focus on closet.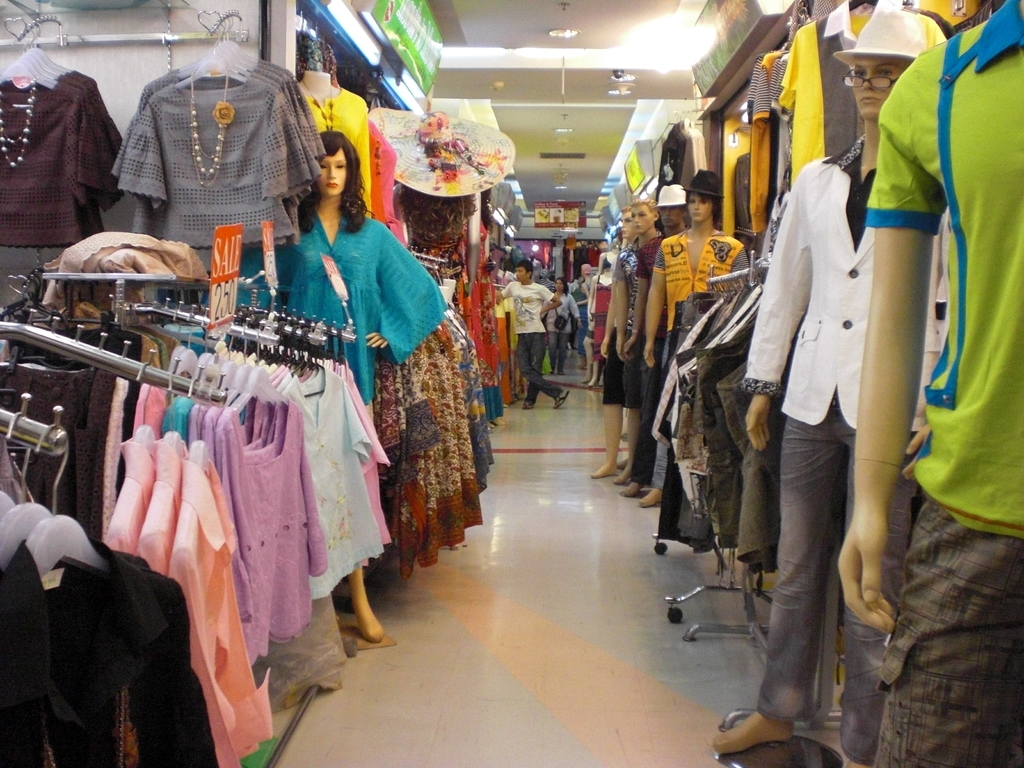
Focused at [654, 256, 765, 549].
